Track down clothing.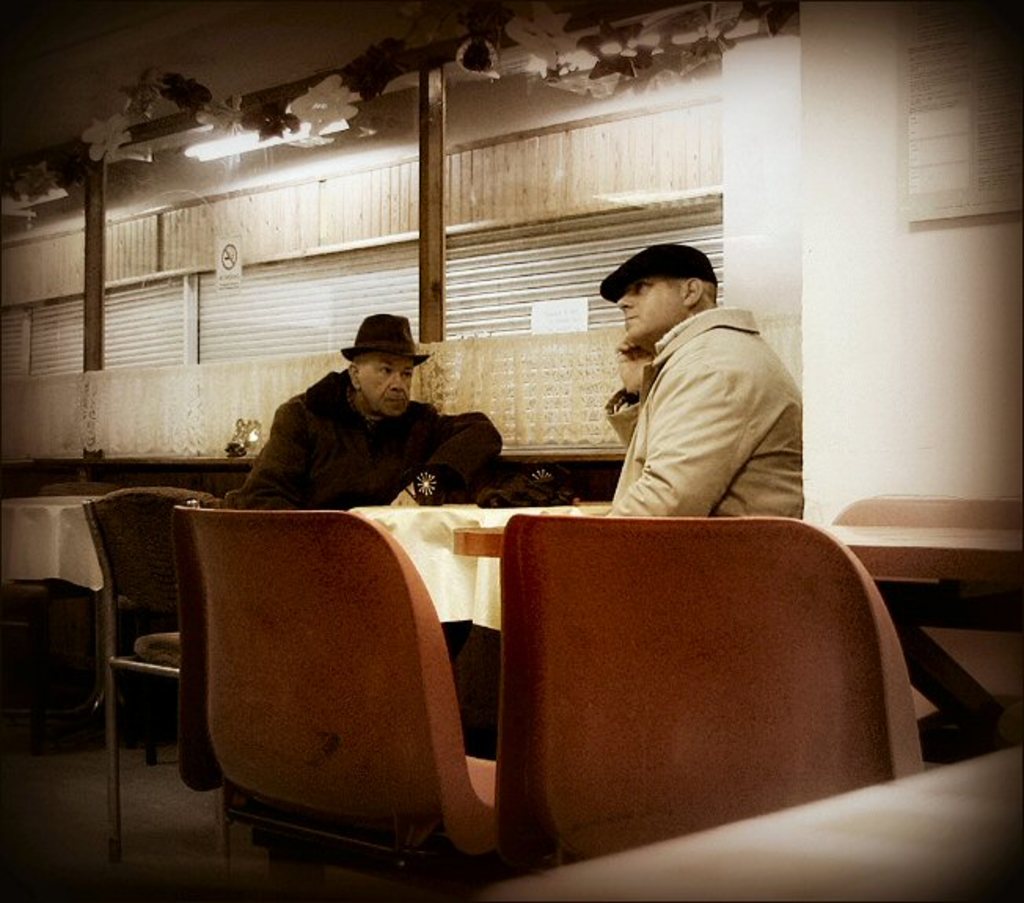
Tracked to bbox=[237, 369, 515, 509].
